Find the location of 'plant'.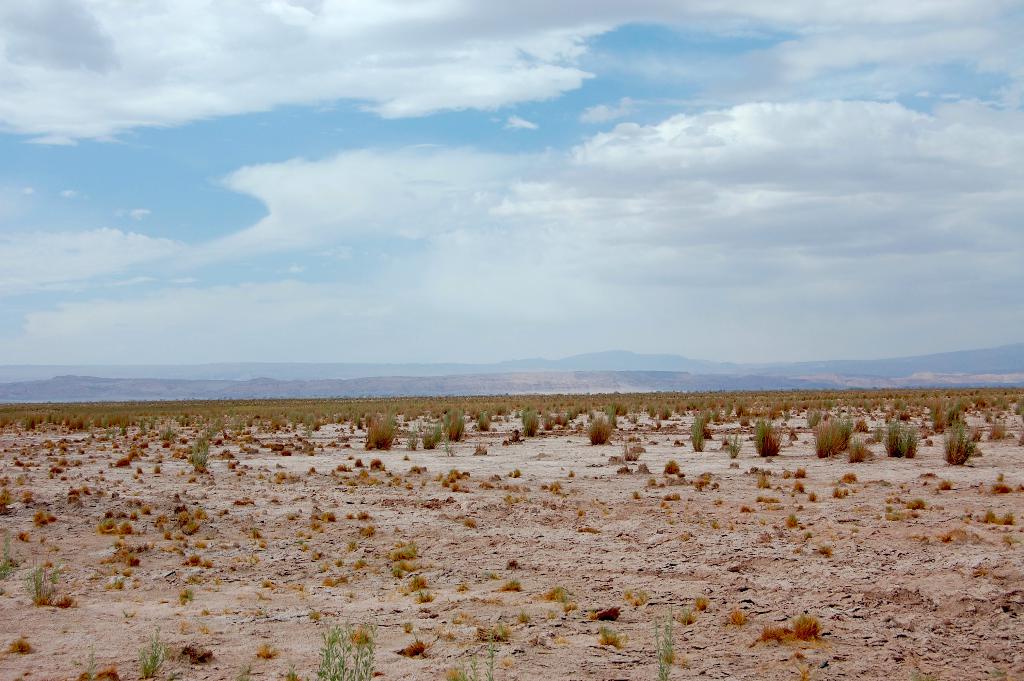
Location: [left=248, top=527, right=262, bottom=537].
